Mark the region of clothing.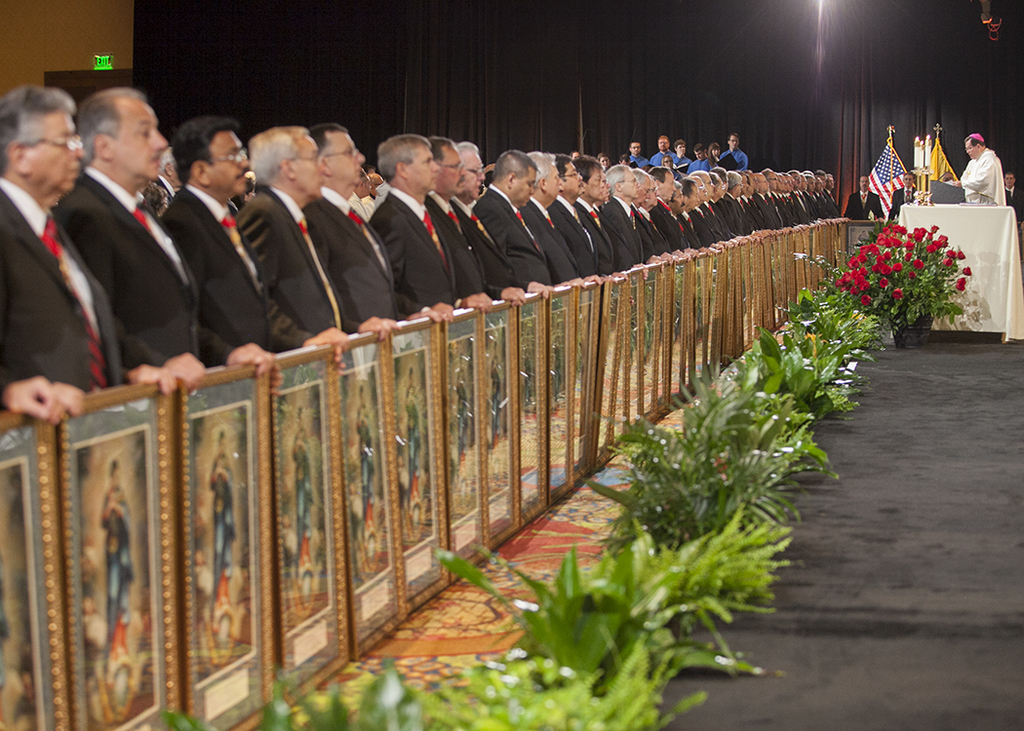
Region: bbox(1003, 186, 1023, 224).
